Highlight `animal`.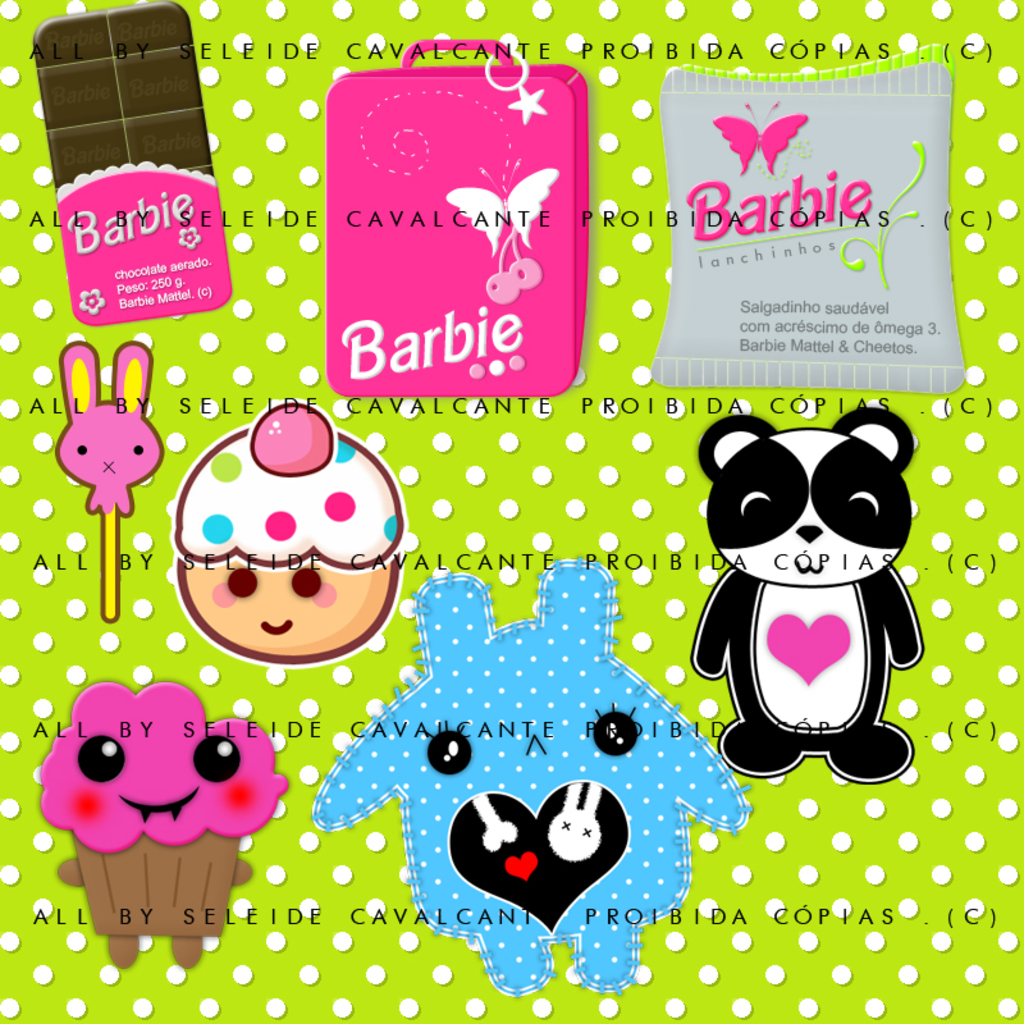
Highlighted region: bbox=[51, 343, 164, 515].
